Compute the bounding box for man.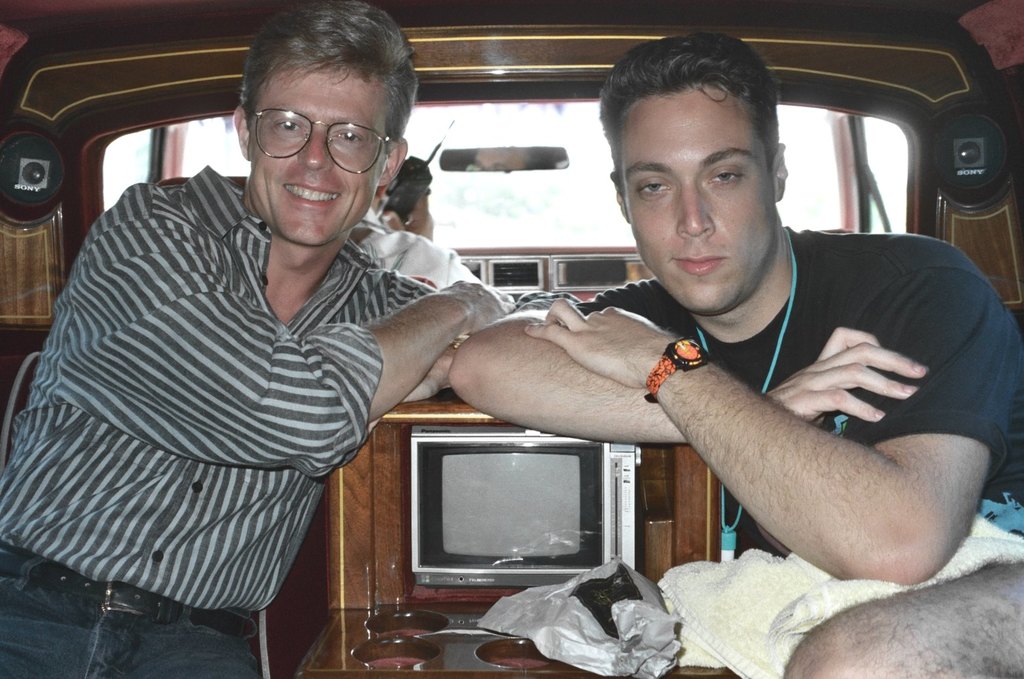
detection(0, 0, 512, 678).
